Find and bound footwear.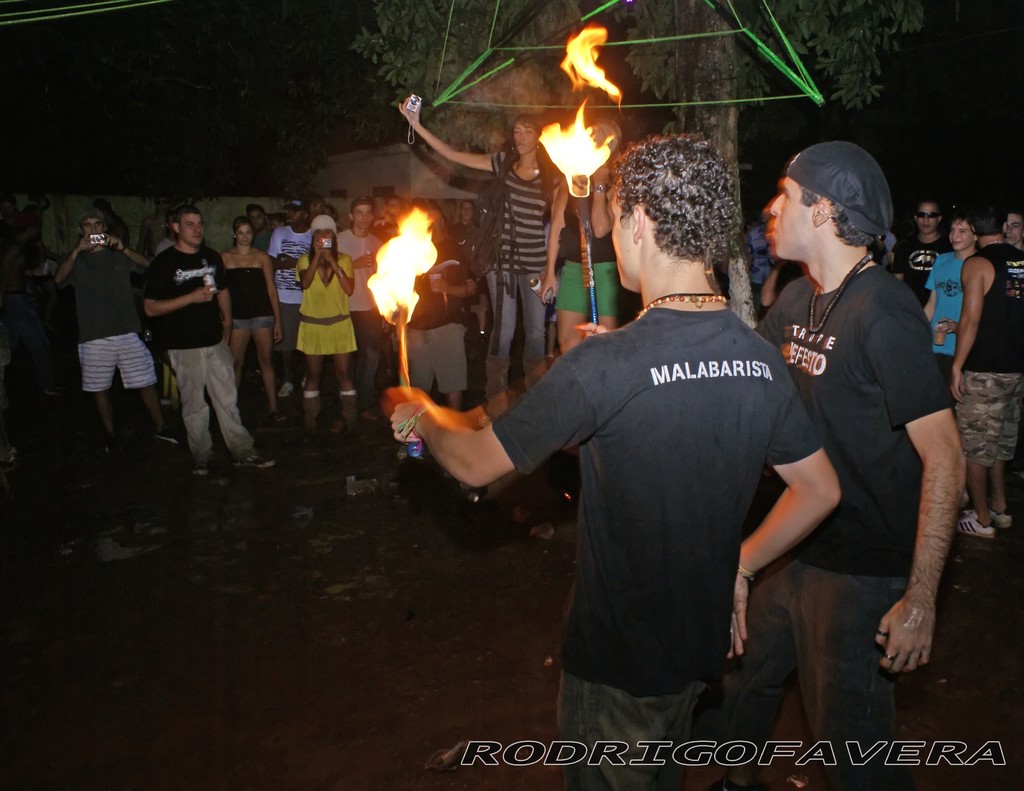
Bound: <bbox>269, 411, 286, 422</bbox>.
